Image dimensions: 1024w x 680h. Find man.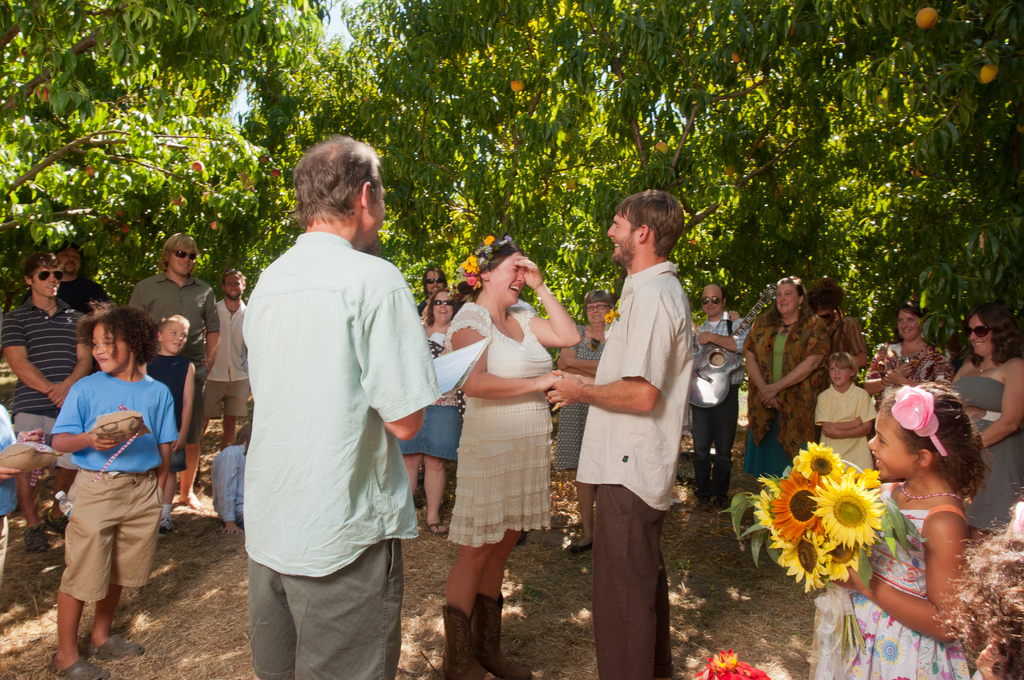
(x1=545, y1=184, x2=696, y2=679).
